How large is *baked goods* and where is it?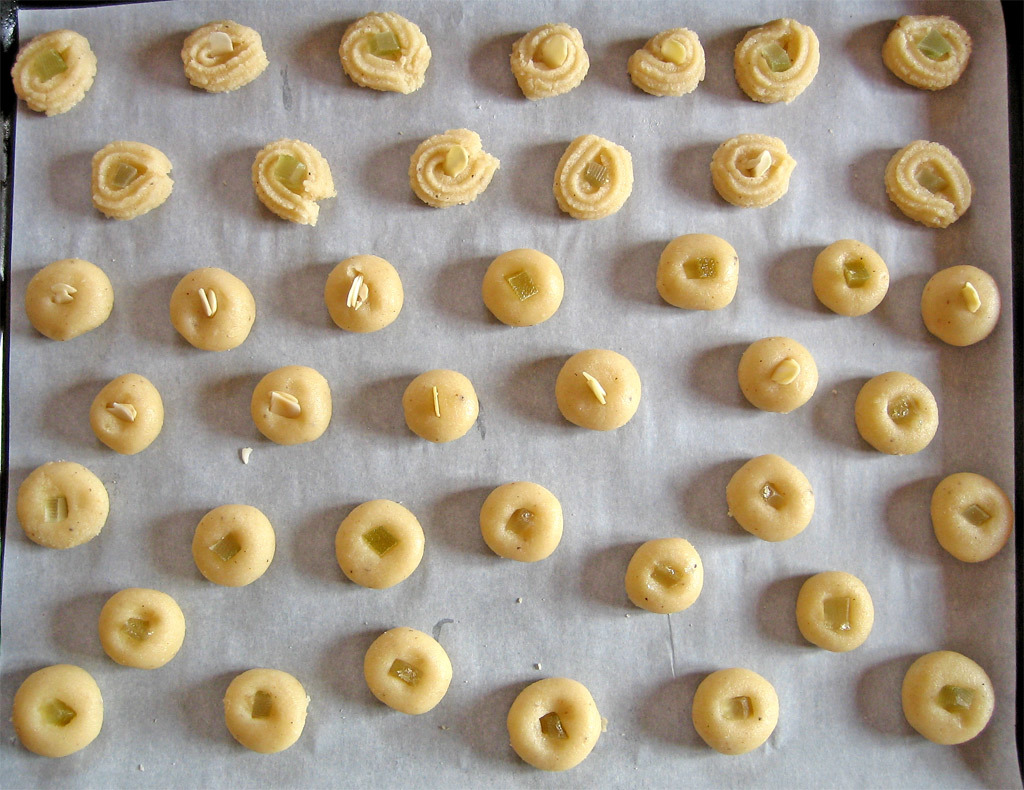
Bounding box: [173,264,253,352].
